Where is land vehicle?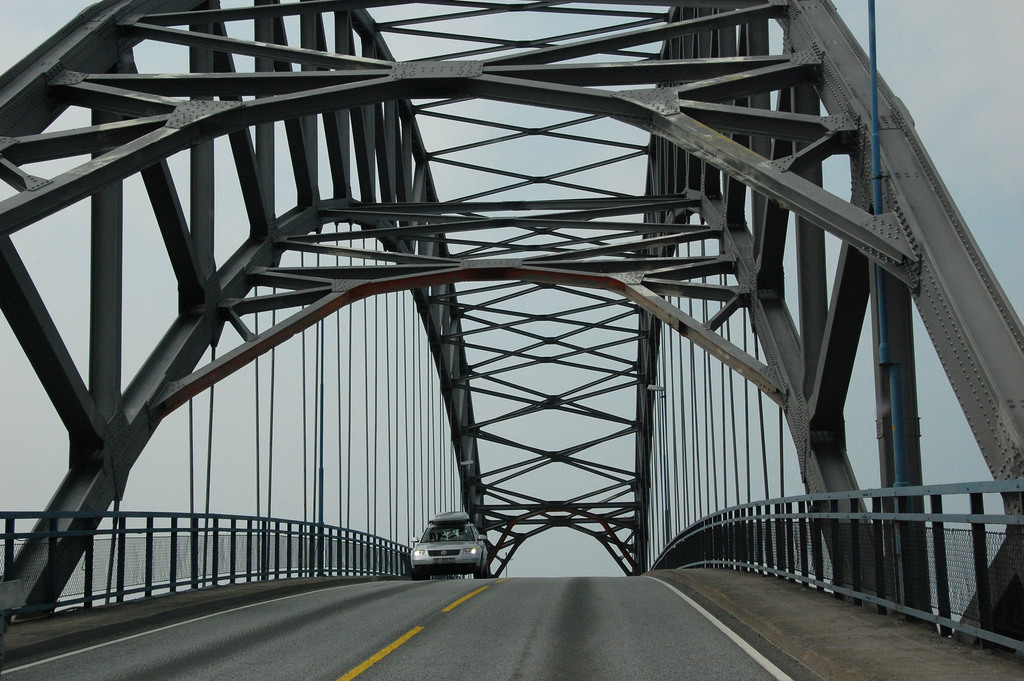
410:503:497:580.
